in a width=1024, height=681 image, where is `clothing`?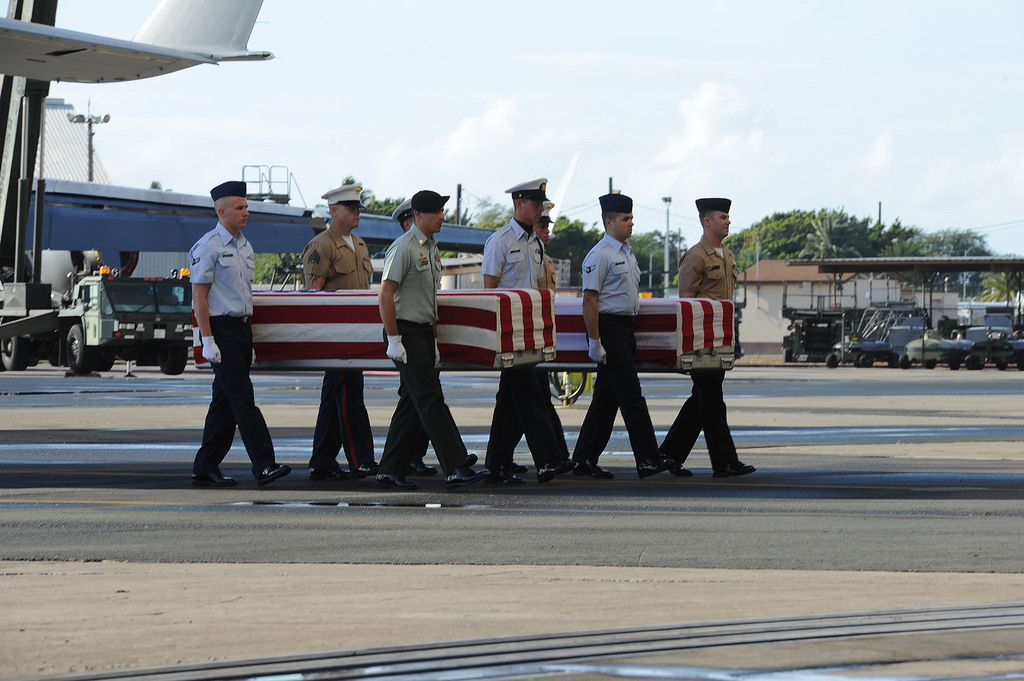
(left=657, top=236, right=742, bottom=463).
